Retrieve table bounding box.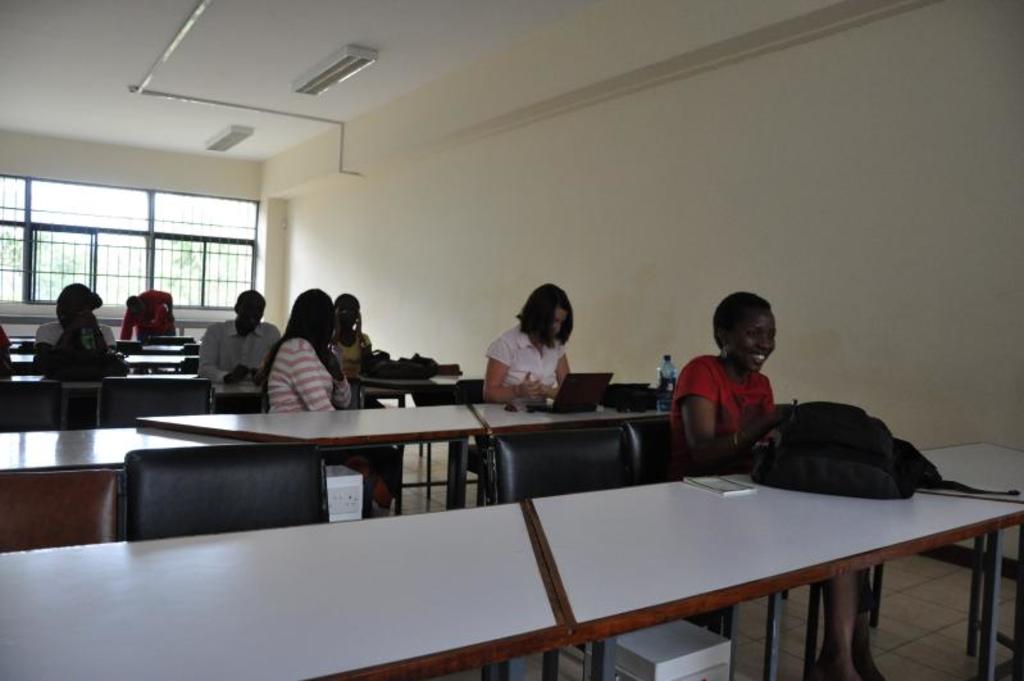
Bounding box: x1=0, y1=419, x2=267, y2=468.
